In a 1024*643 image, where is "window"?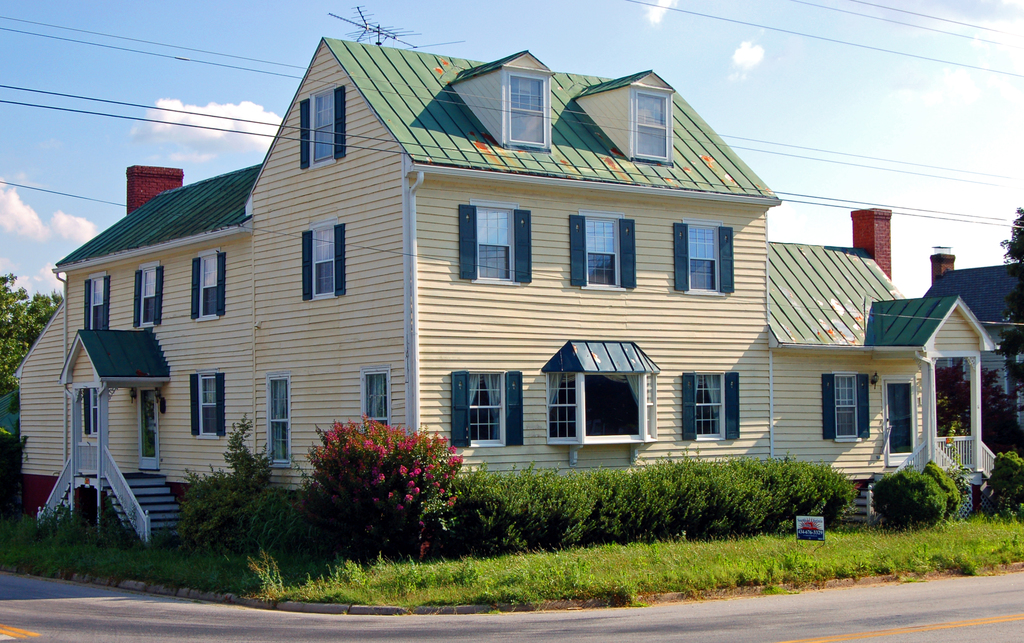
(265,372,294,468).
